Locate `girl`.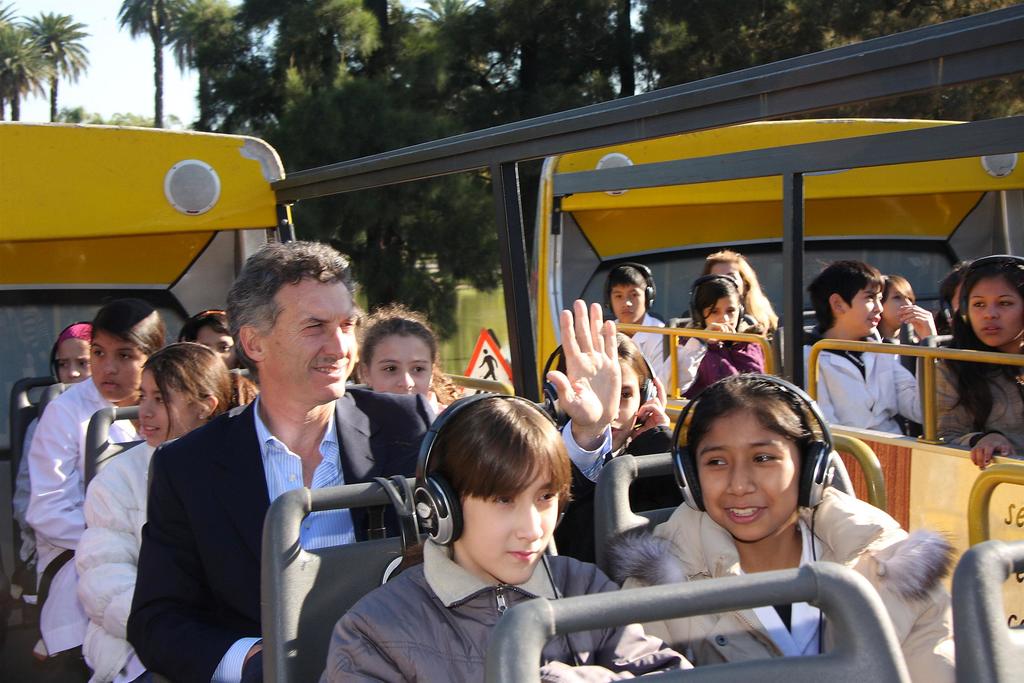
Bounding box: <box>72,342,230,681</box>.
